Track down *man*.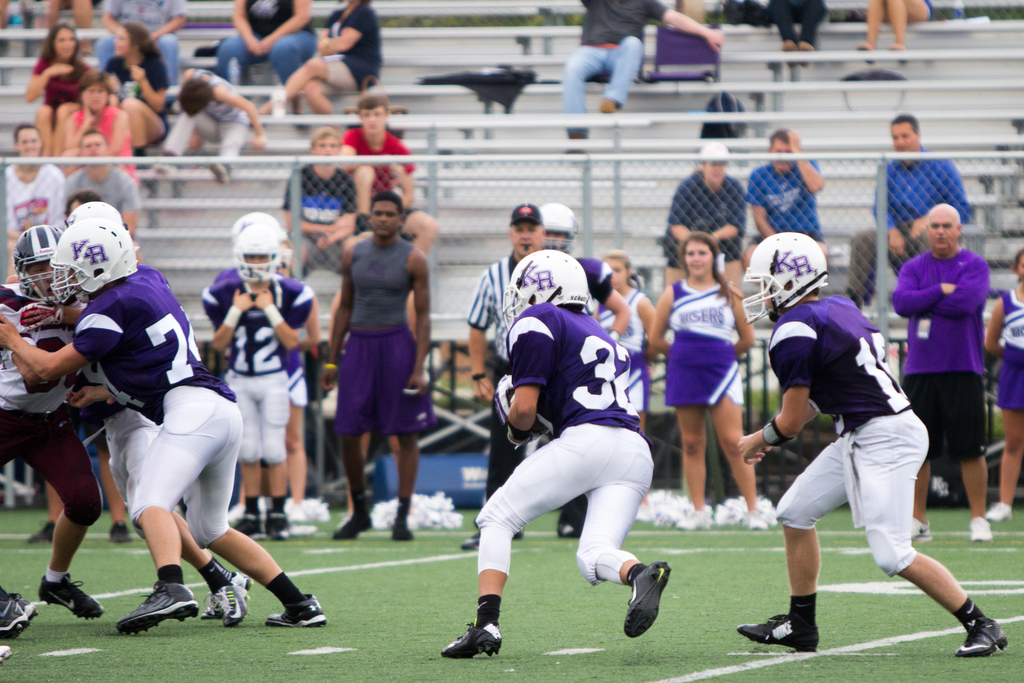
Tracked to {"left": 540, "top": 208, "right": 630, "bottom": 343}.
